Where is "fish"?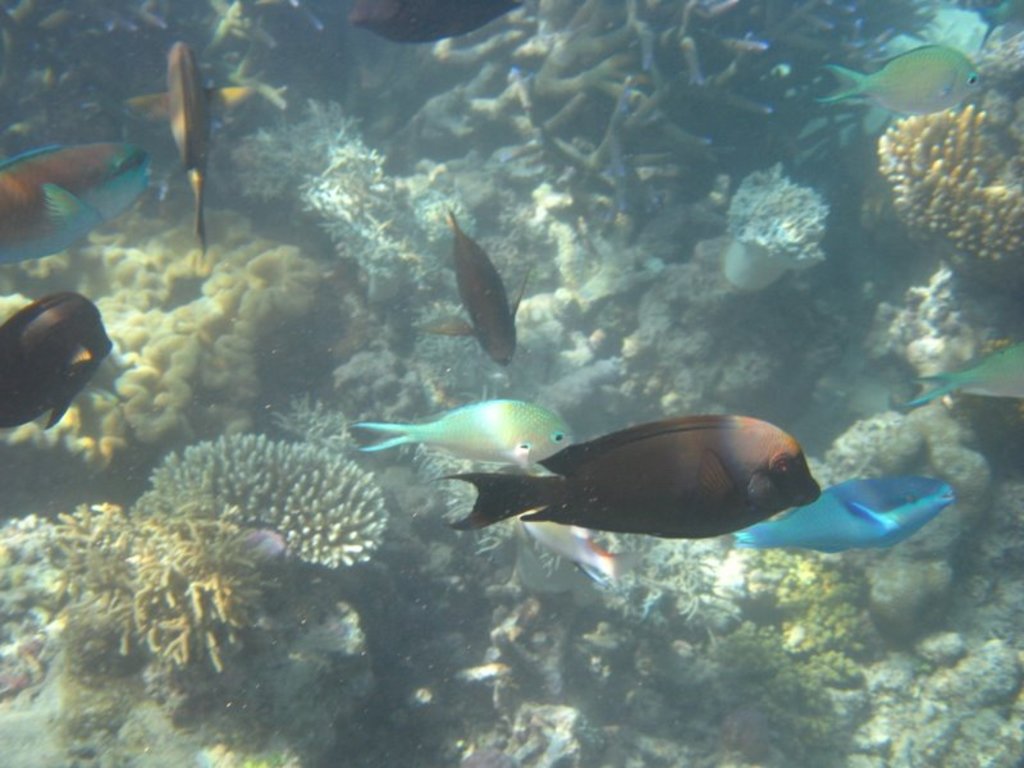
pyautogui.locateOnScreen(344, 0, 524, 42).
